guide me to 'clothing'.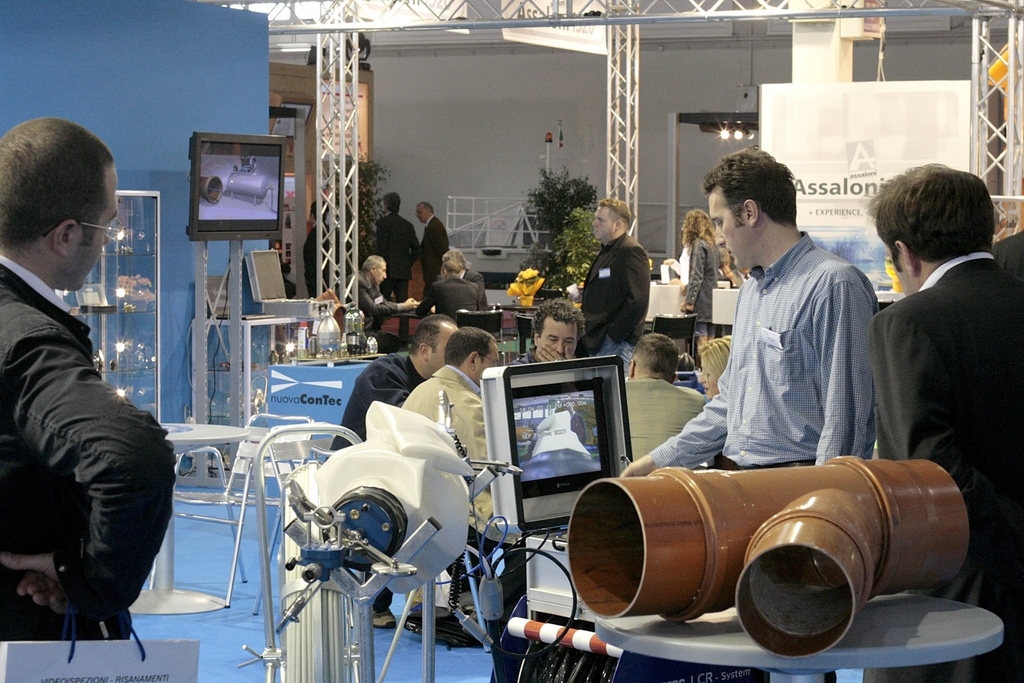
Guidance: (left=647, top=229, right=874, bottom=472).
